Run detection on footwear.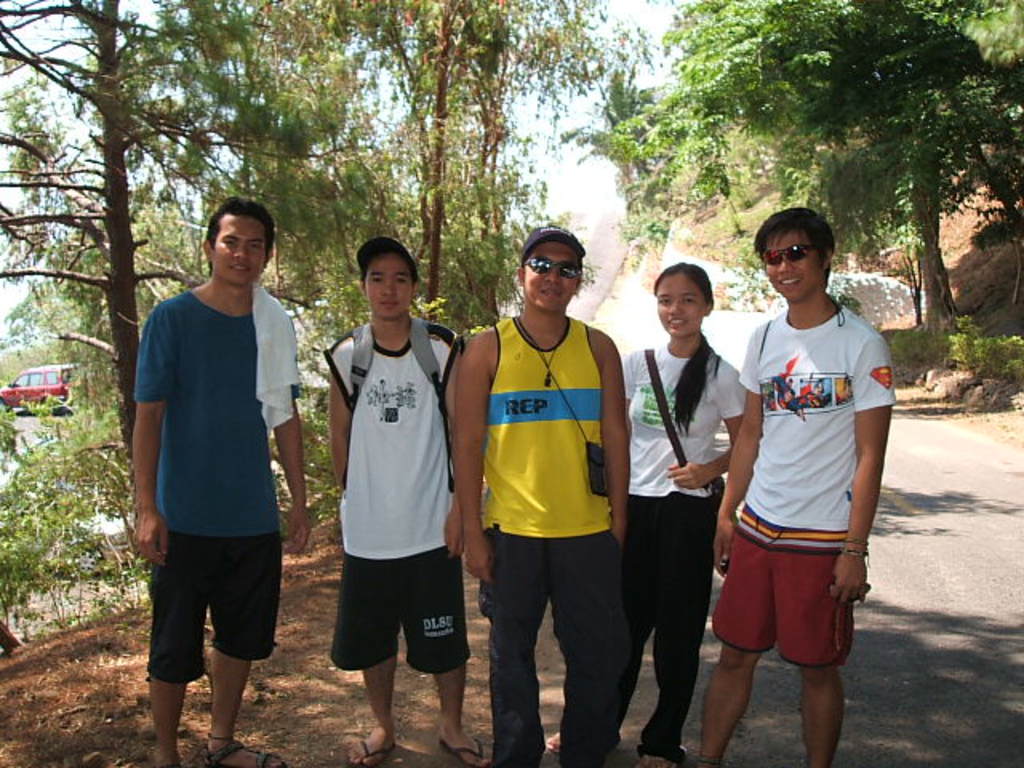
Result: left=637, top=746, right=683, bottom=766.
